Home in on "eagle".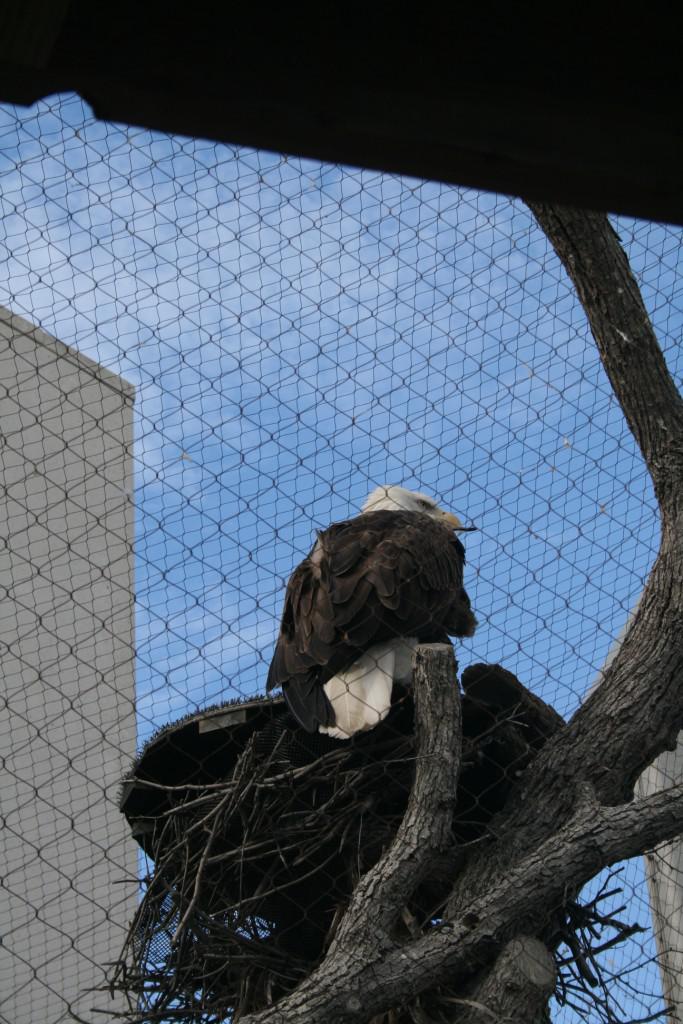
Homed in at (119,491,573,950).
